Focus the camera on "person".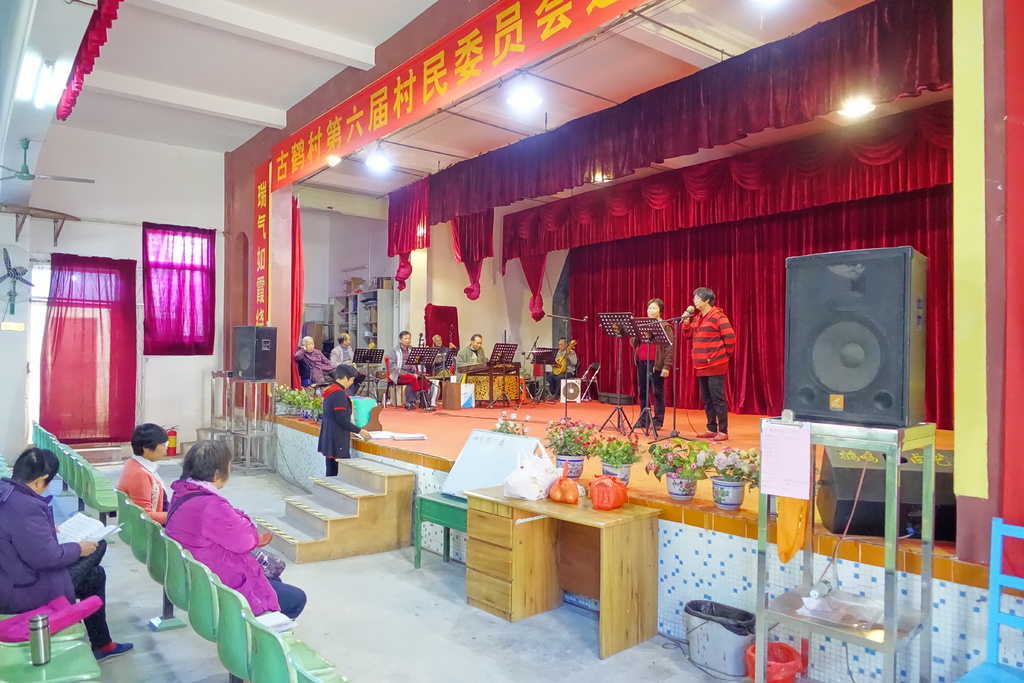
Focus region: (0, 443, 134, 650).
